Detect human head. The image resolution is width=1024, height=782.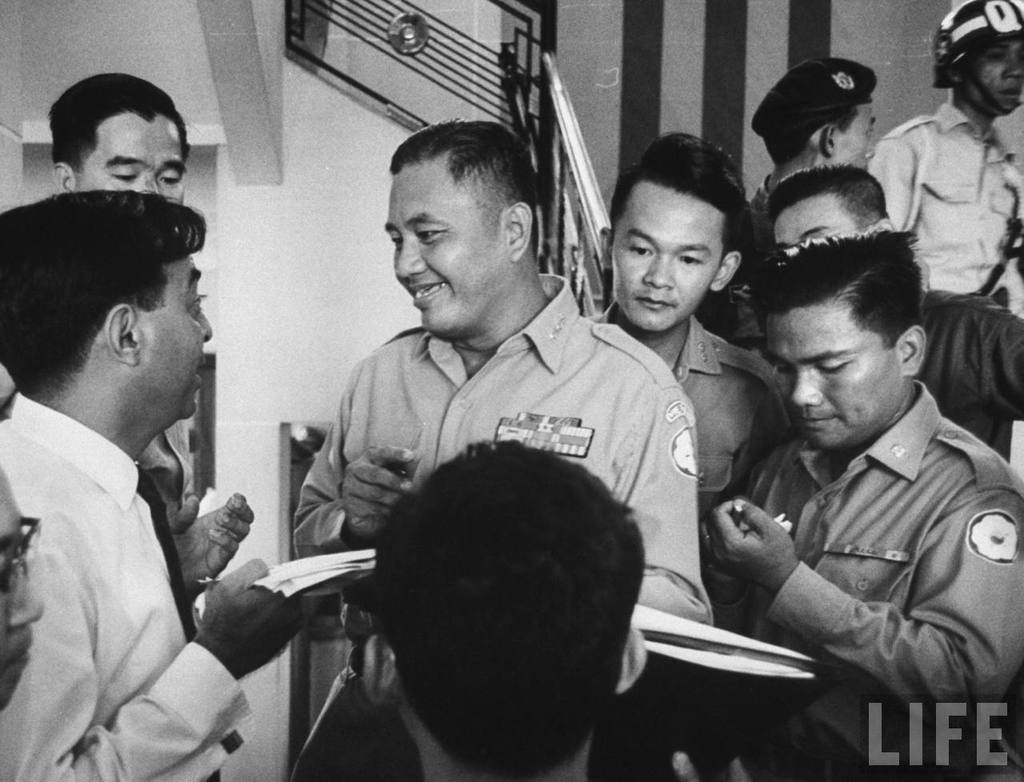
locate(380, 115, 546, 336).
